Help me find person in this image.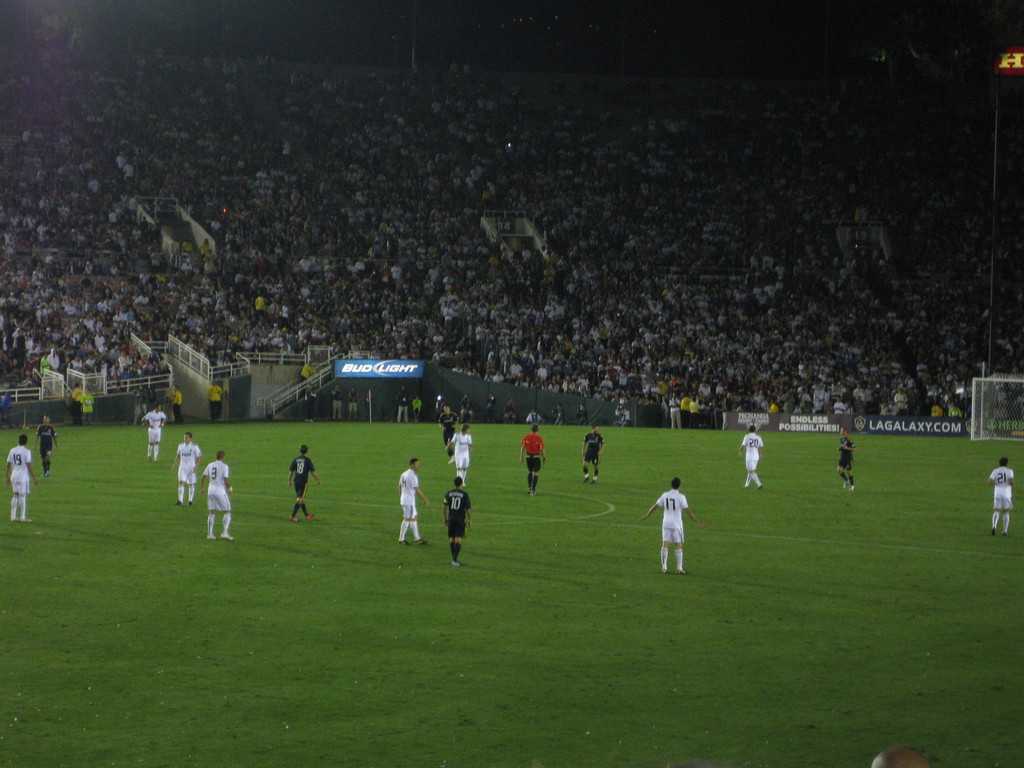
Found it: left=166, top=431, right=205, bottom=511.
